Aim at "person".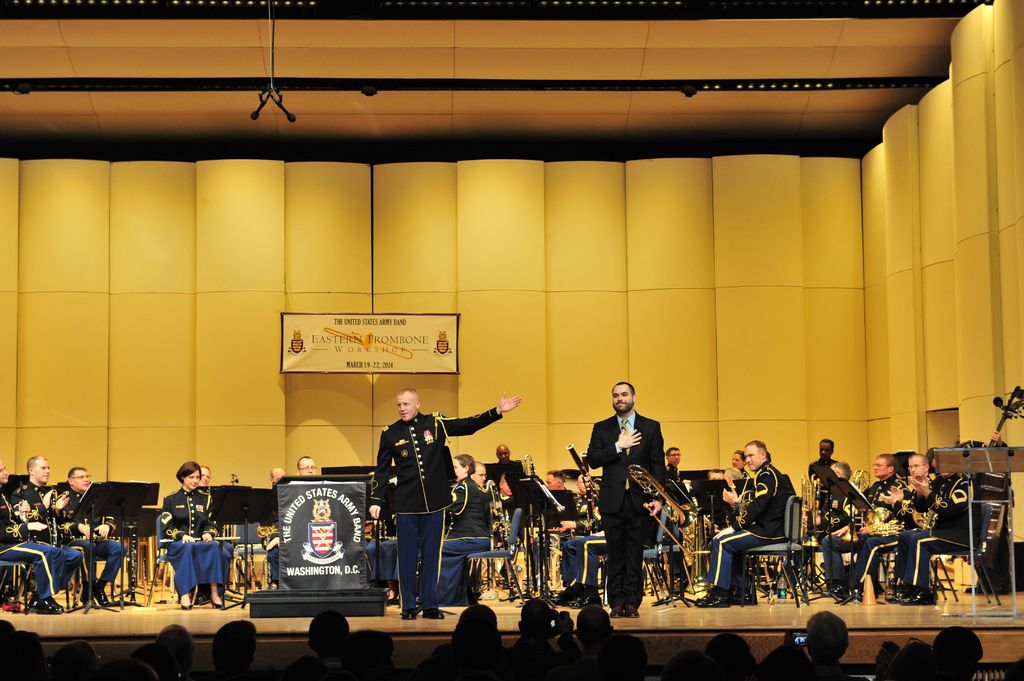
Aimed at 364:387:522:621.
